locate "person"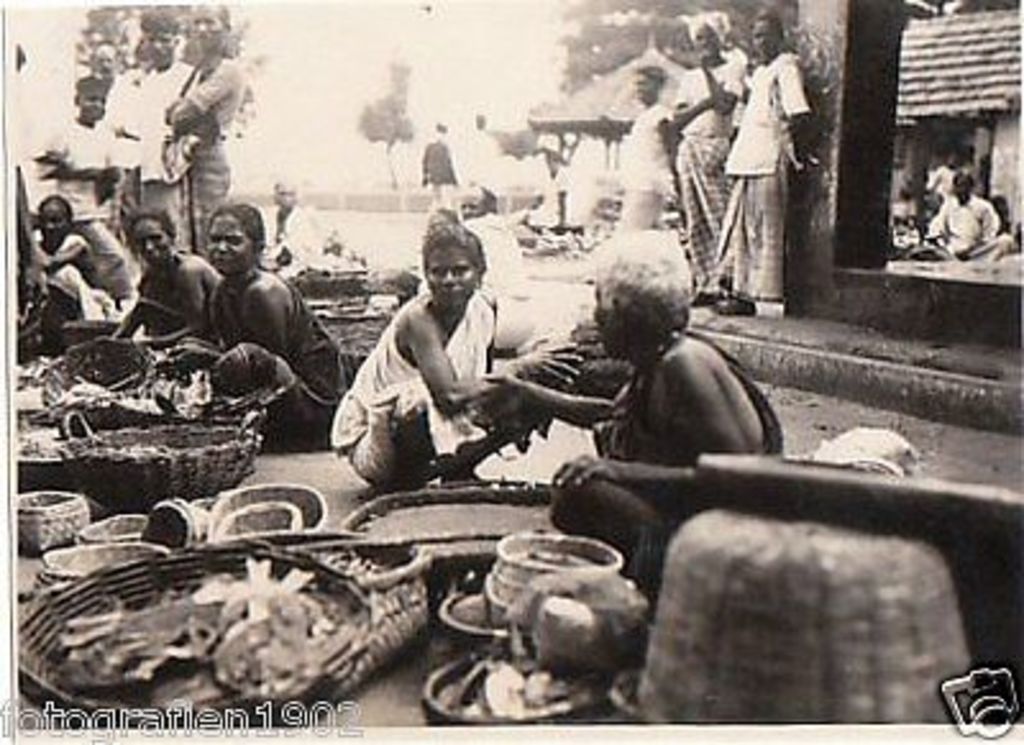
l=161, t=3, r=251, b=253
